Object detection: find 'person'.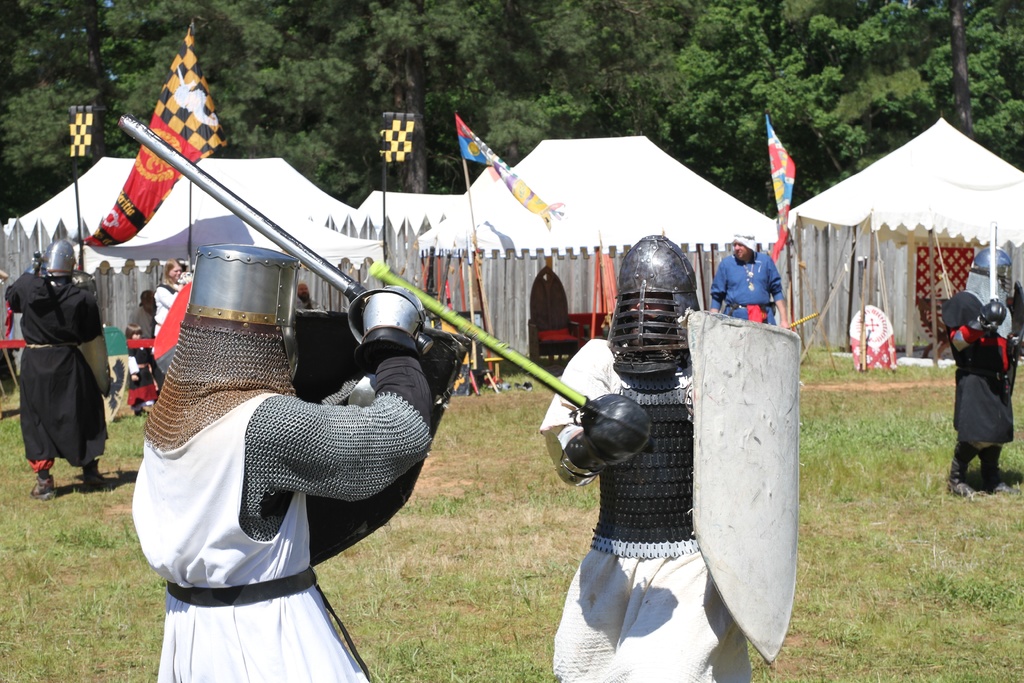
pyautogui.locateOnScreen(944, 250, 1012, 498).
